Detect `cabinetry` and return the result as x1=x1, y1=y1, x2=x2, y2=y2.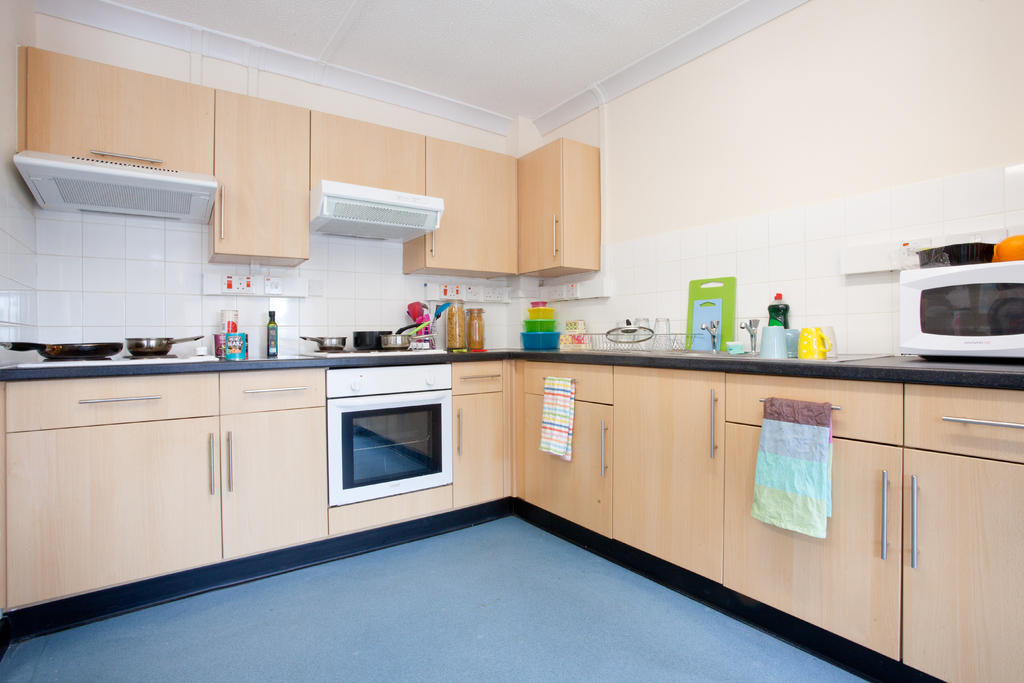
x1=214, y1=84, x2=317, y2=258.
